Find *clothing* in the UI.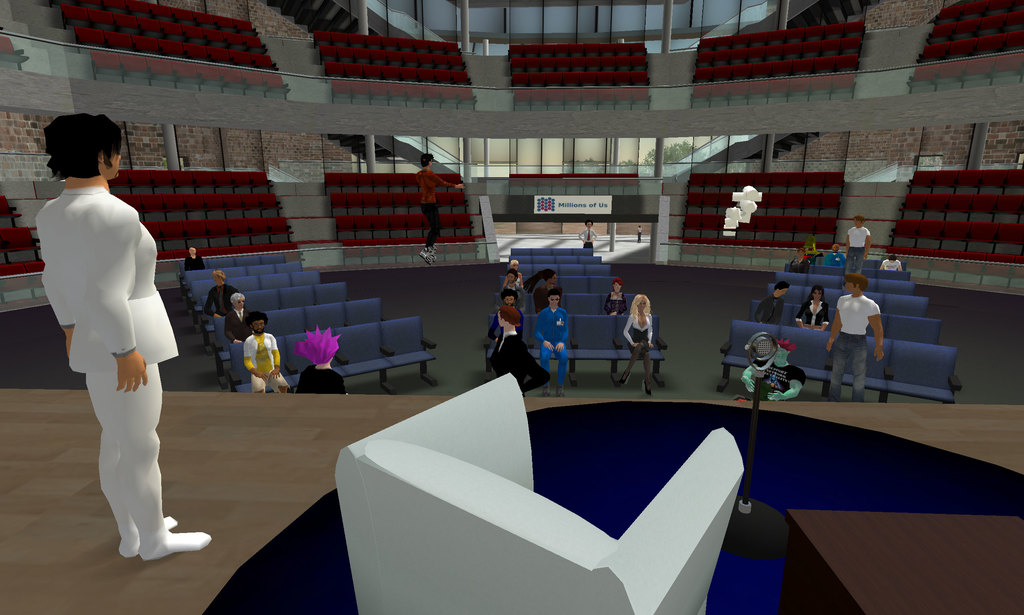
UI element at x1=606, y1=292, x2=630, y2=314.
